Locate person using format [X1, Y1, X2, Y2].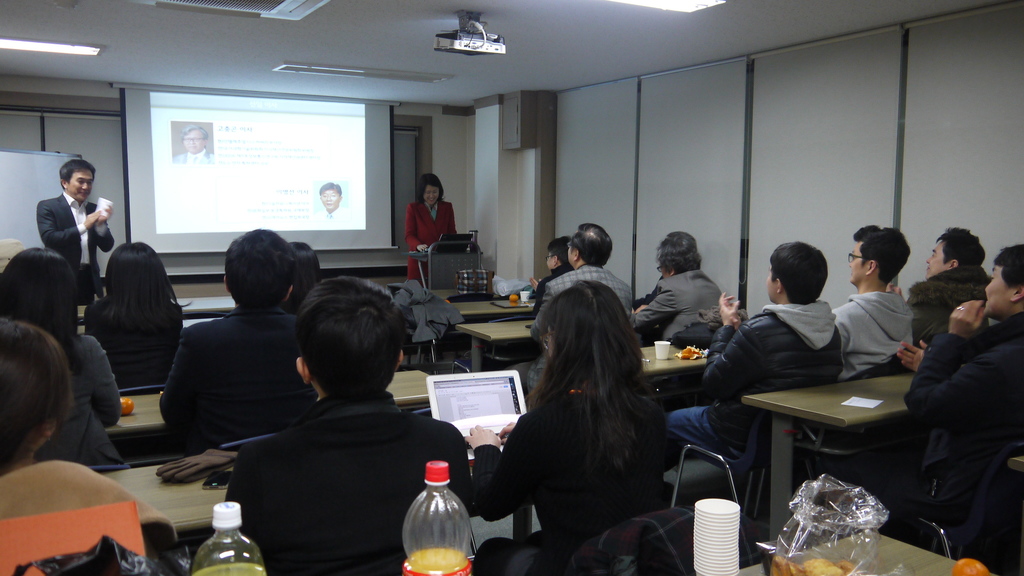
[40, 141, 116, 307].
